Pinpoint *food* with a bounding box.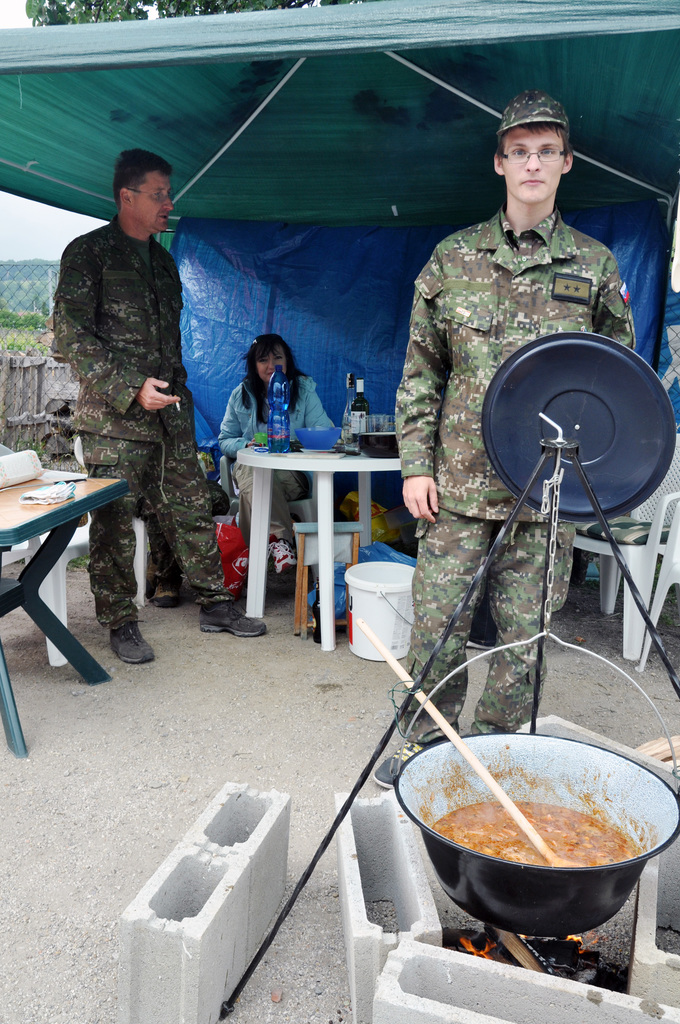
l=422, t=790, r=629, b=875.
